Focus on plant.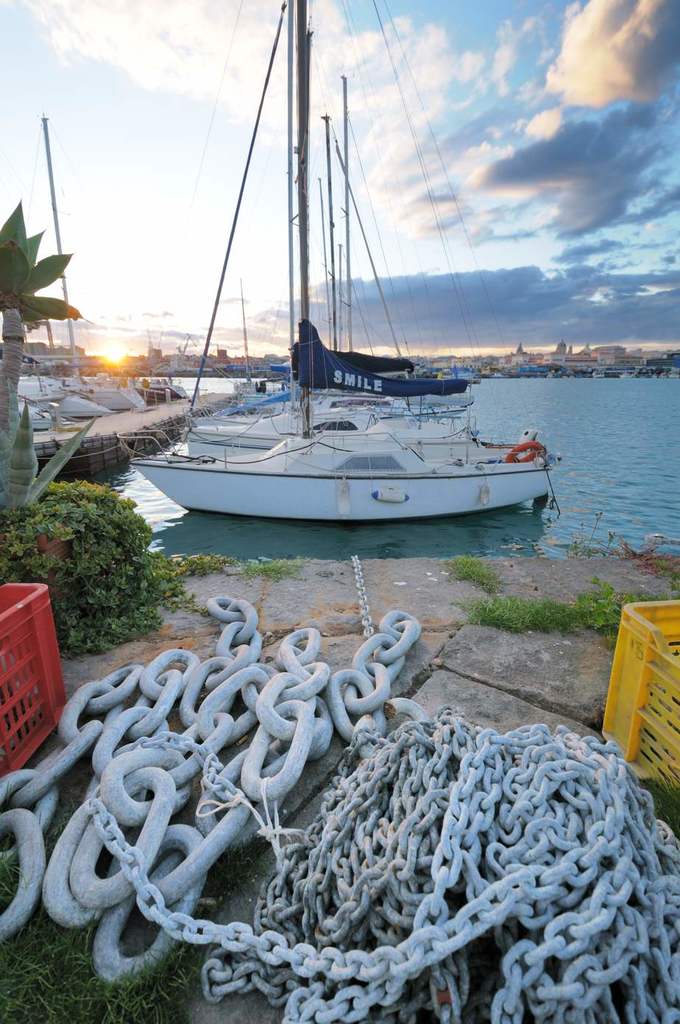
Focused at pyautogui.locateOnScreen(0, 849, 202, 1023).
